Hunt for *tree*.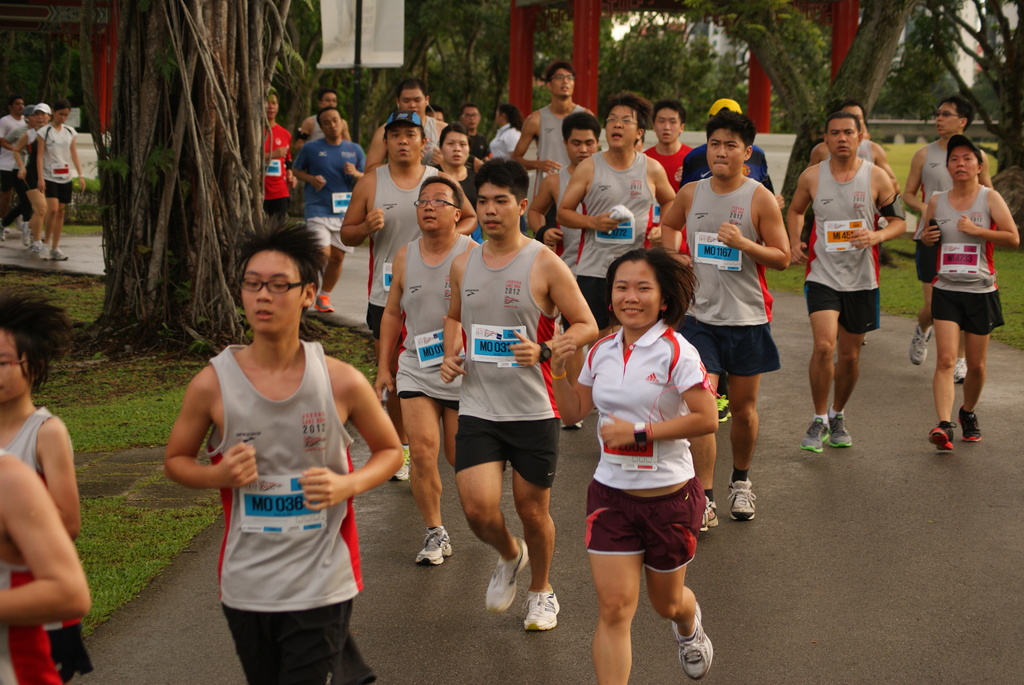
Hunted down at [0,0,100,115].
